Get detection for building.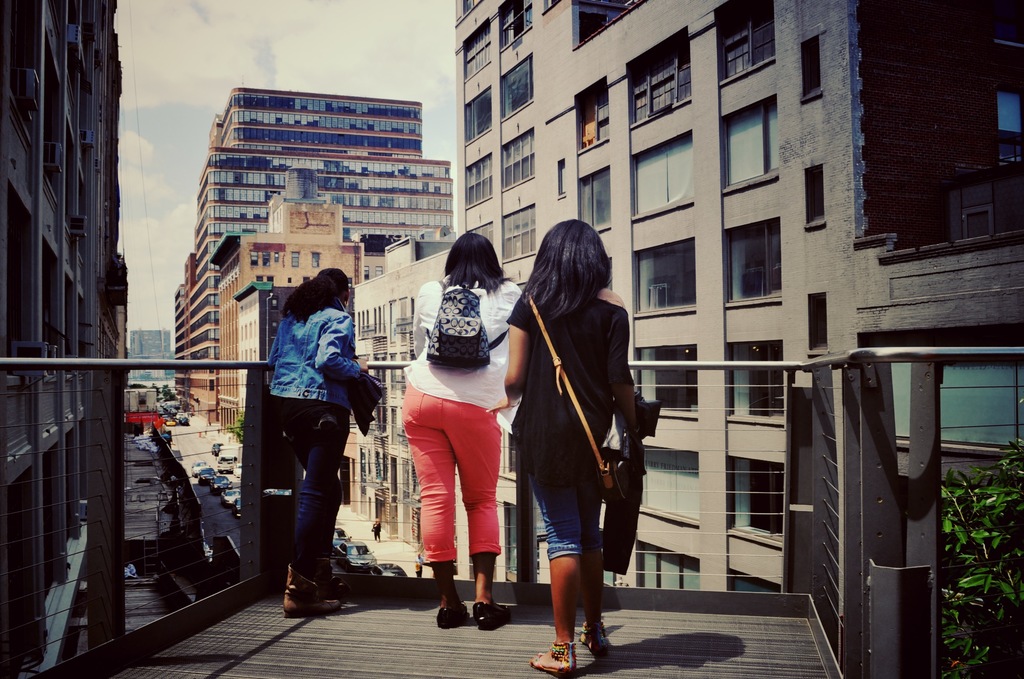
Detection: [x1=330, y1=243, x2=454, y2=573].
